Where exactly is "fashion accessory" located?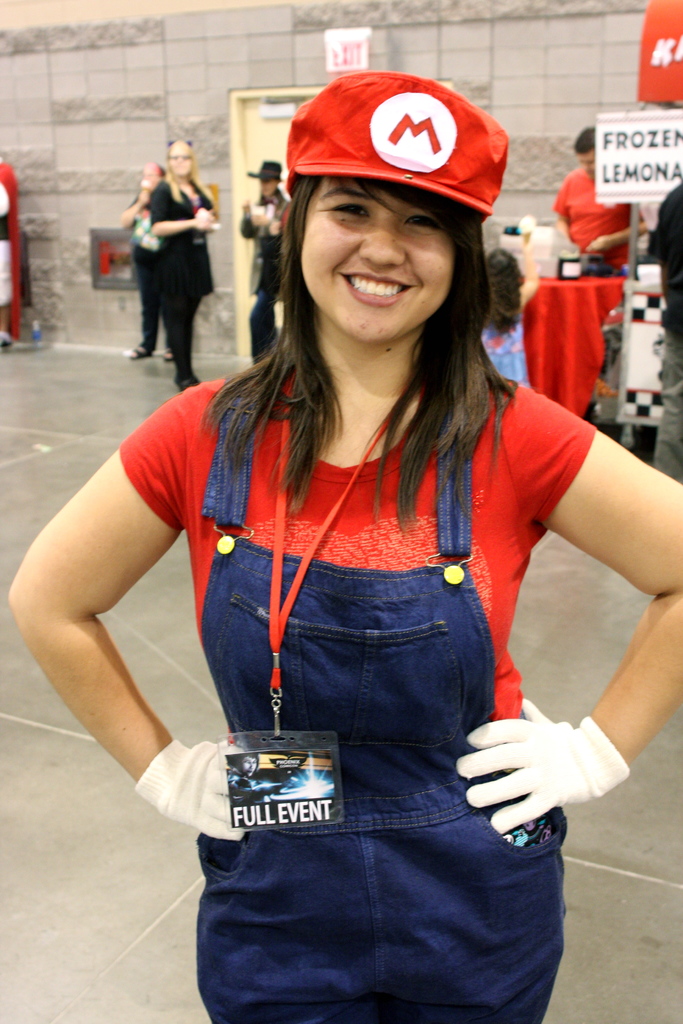
Its bounding box is Rect(283, 68, 509, 223).
